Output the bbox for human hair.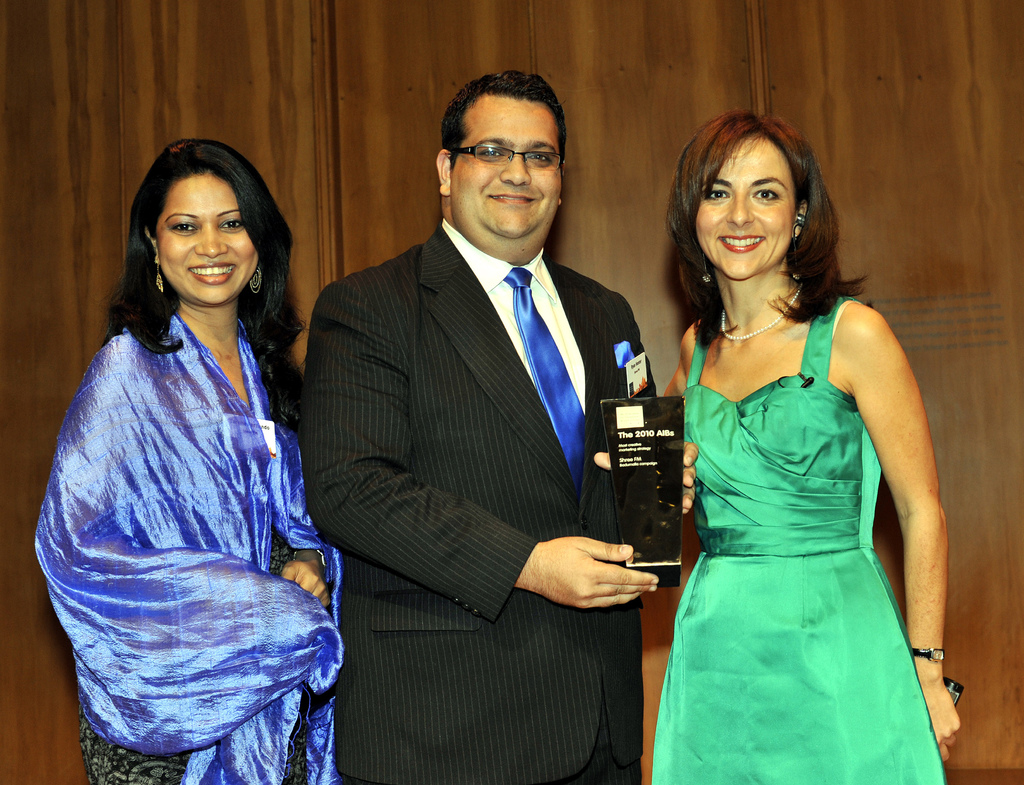
x1=661 y1=107 x2=874 y2=316.
